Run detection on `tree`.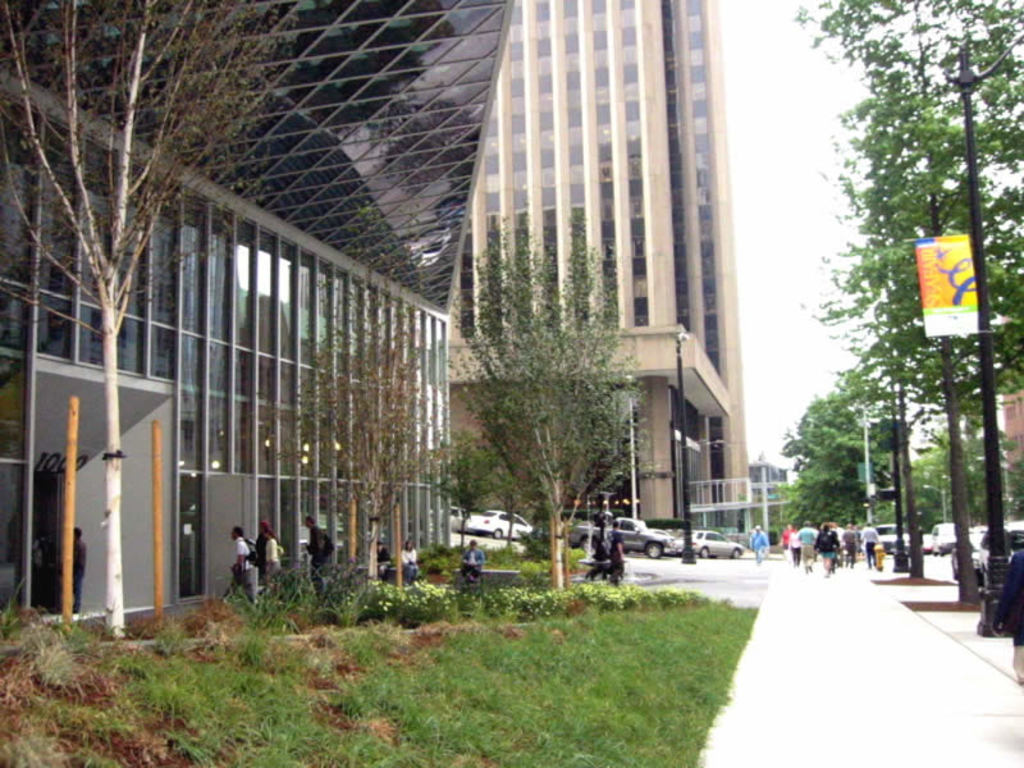
Result: detection(426, 425, 499, 556).
